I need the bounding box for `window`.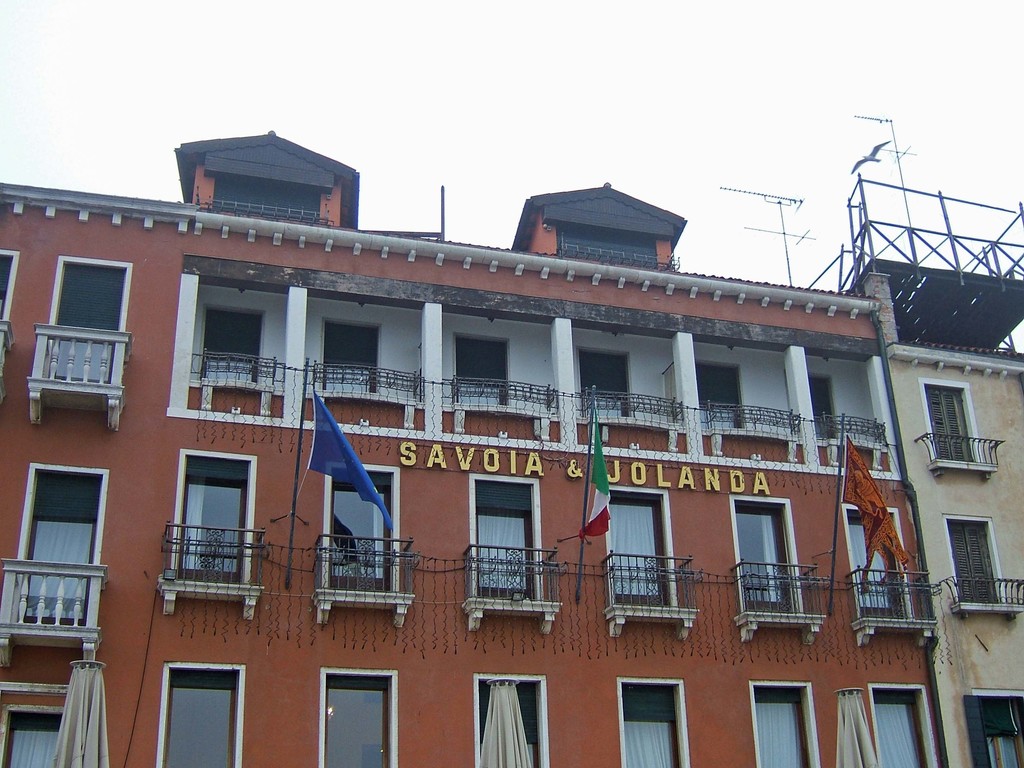
Here it is: x1=460 y1=675 x2=547 y2=764.
